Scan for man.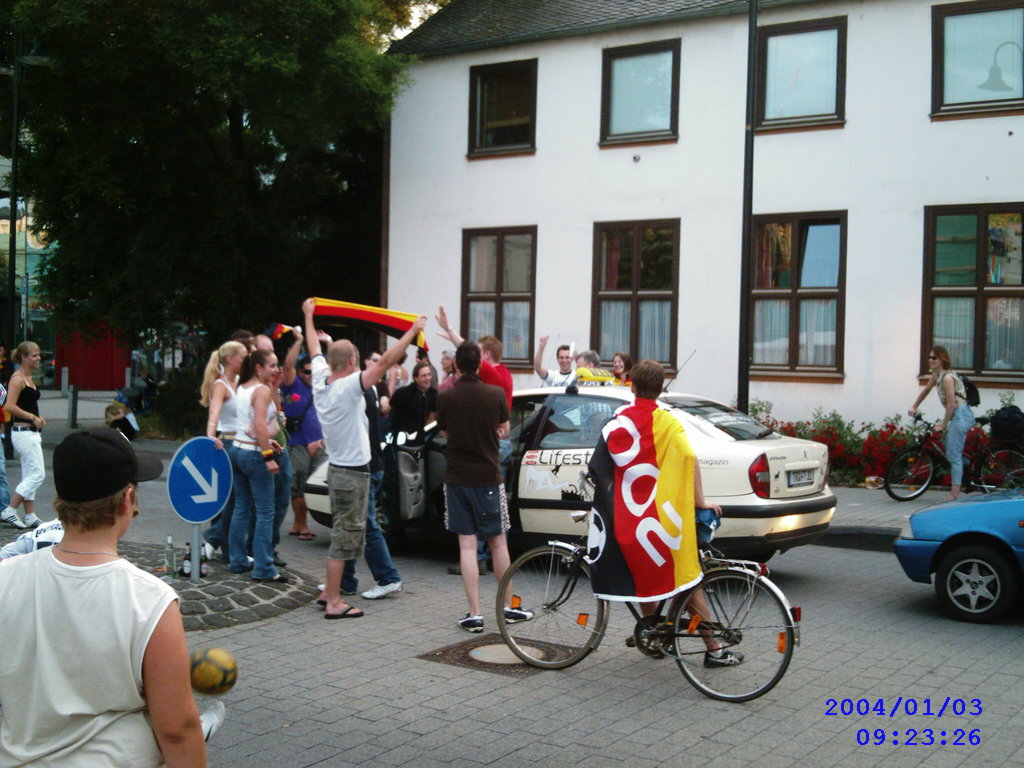
Scan result: {"x1": 310, "y1": 343, "x2": 401, "y2": 601}.
